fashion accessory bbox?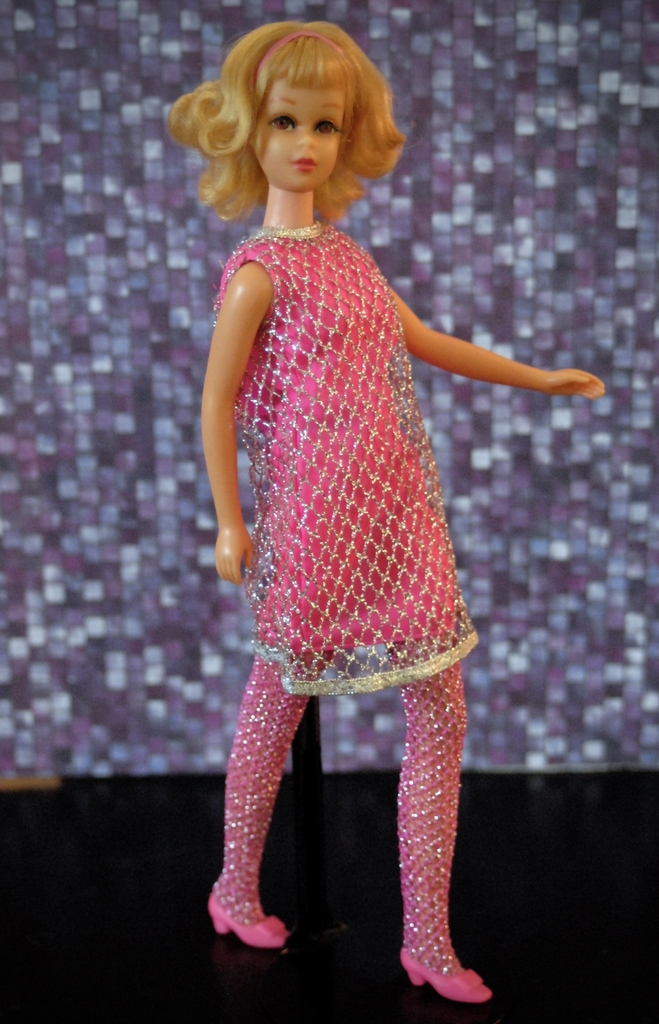
bbox=(258, 31, 344, 67)
